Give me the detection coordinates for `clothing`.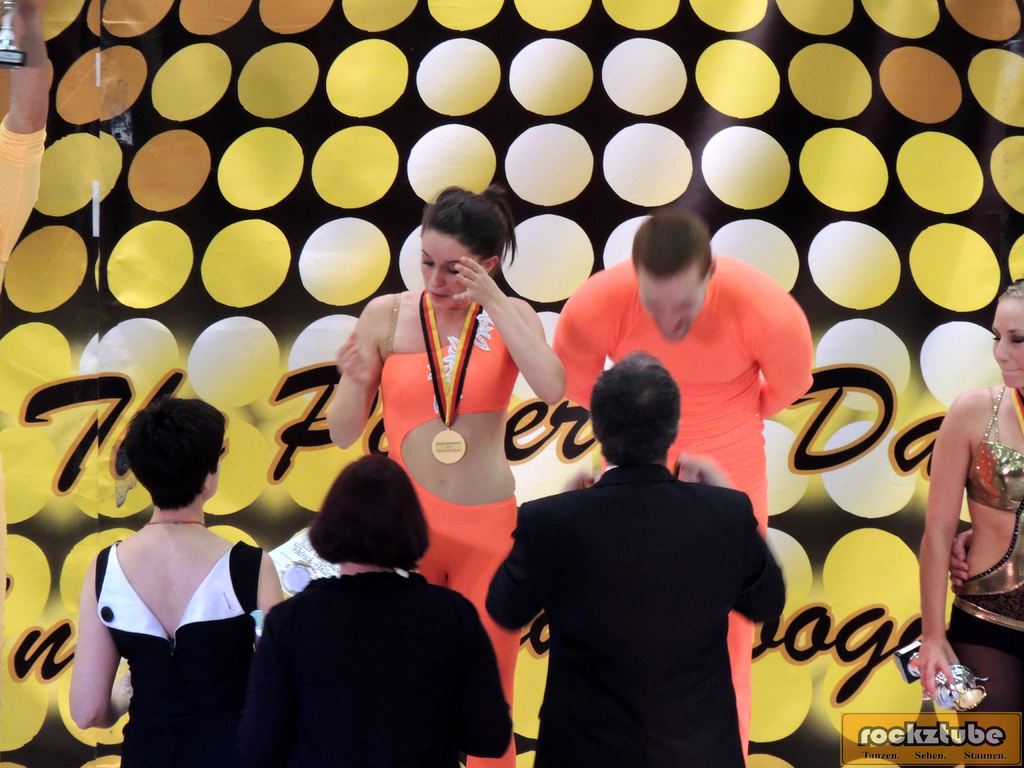
(237,568,515,767).
